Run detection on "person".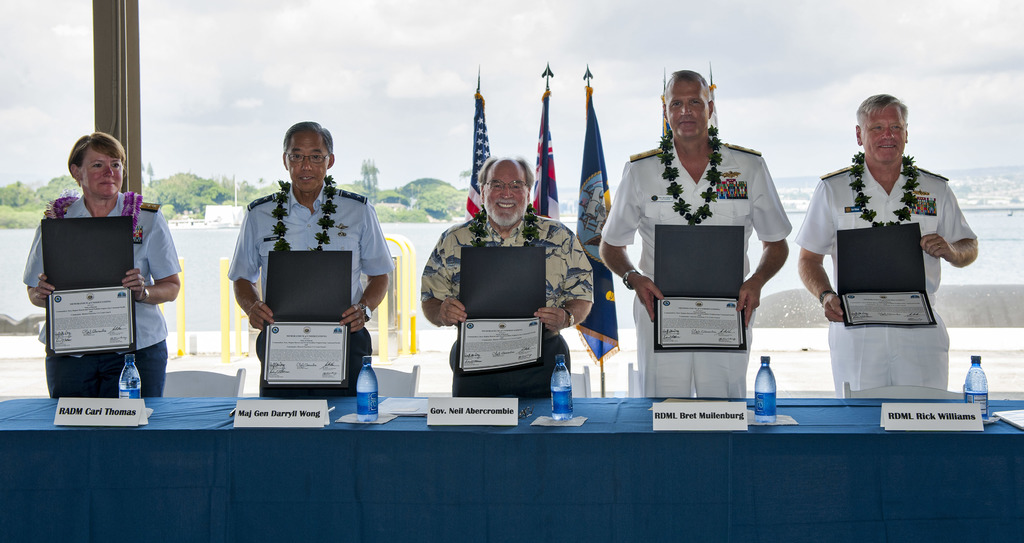
Result: l=598, t=61, r=787, b=404.
